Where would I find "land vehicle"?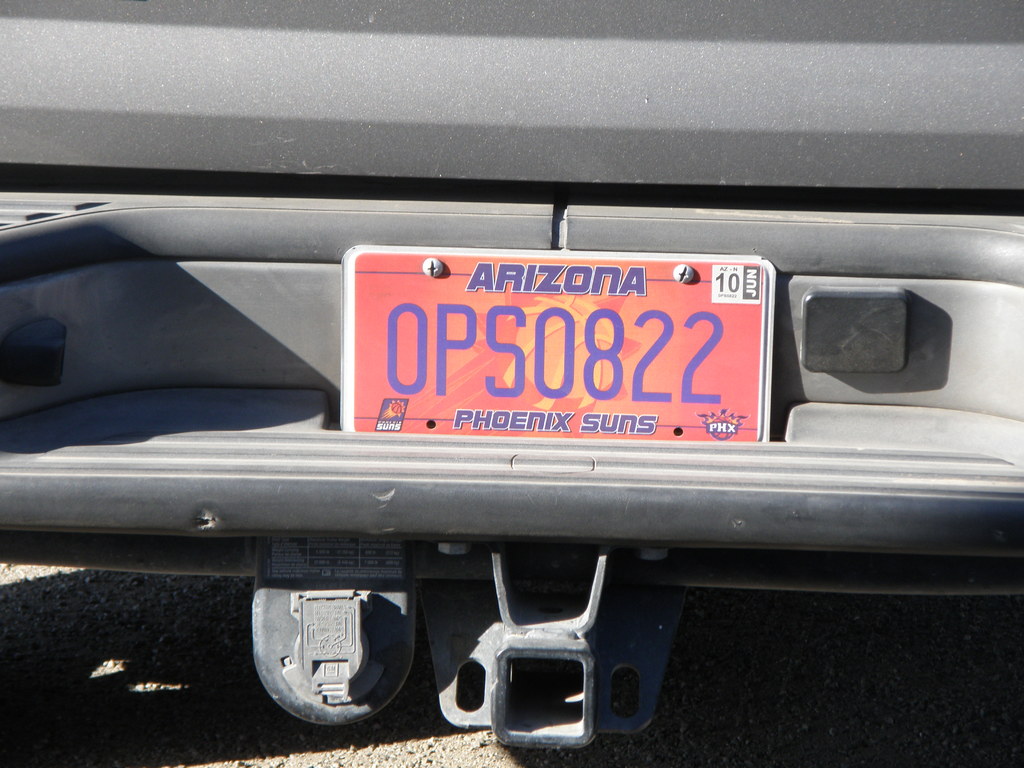
At 0,0,1023,752.
